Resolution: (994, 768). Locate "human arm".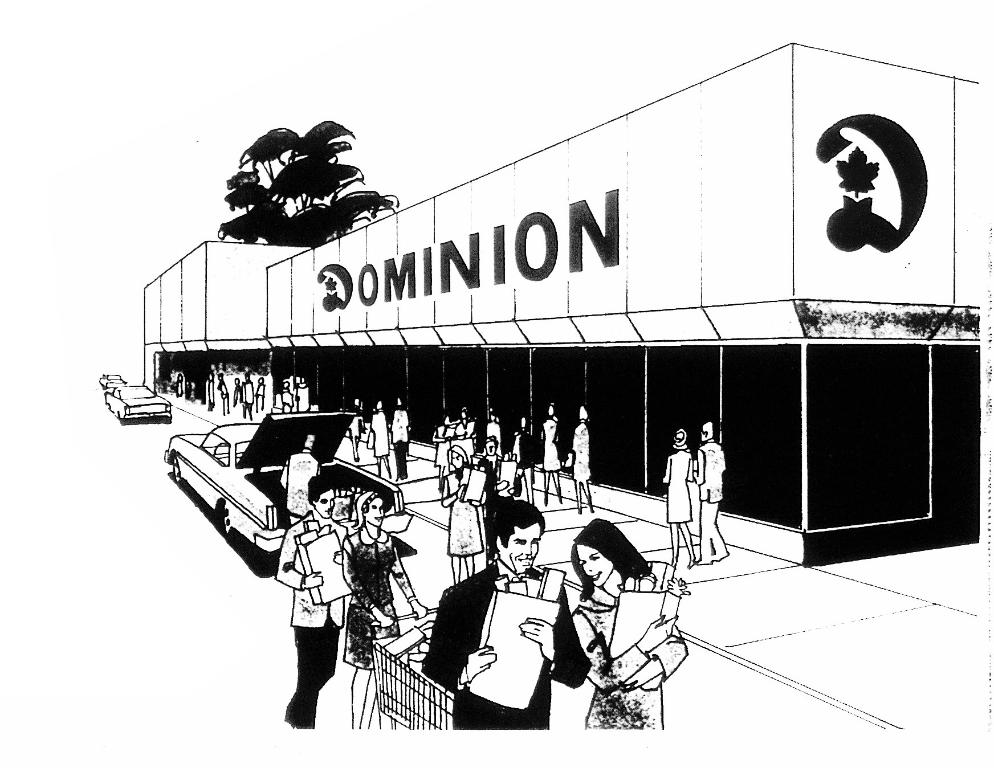
left=273, top=526, right=329, bottom=584.
